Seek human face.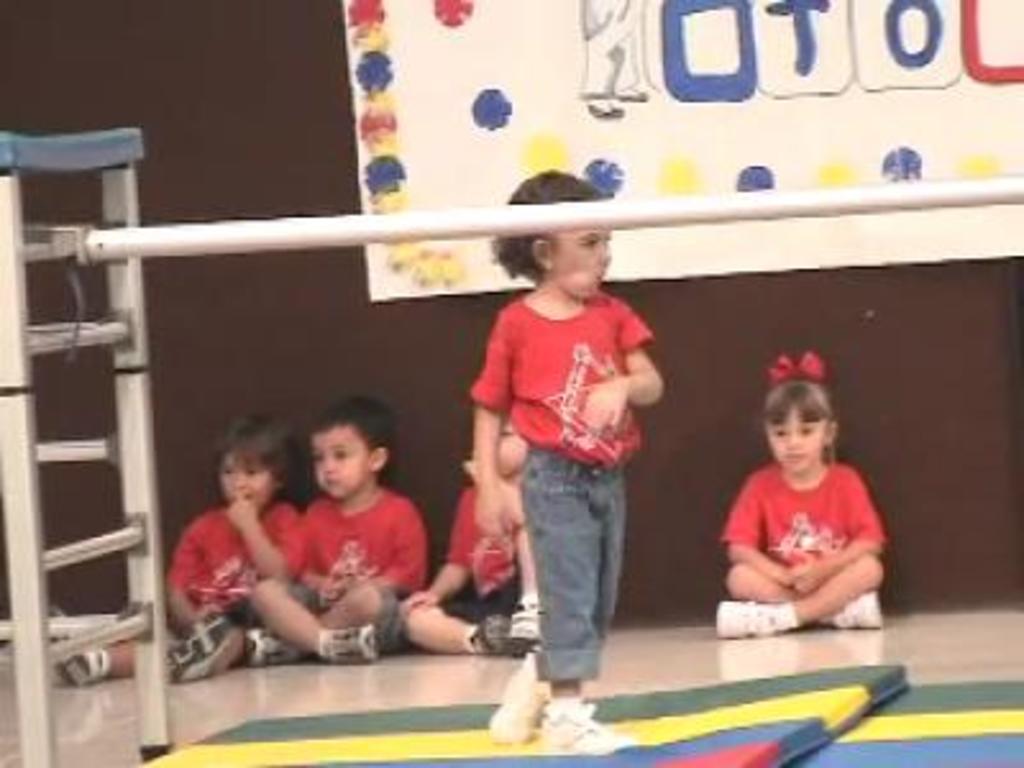
550/228/612/294.
